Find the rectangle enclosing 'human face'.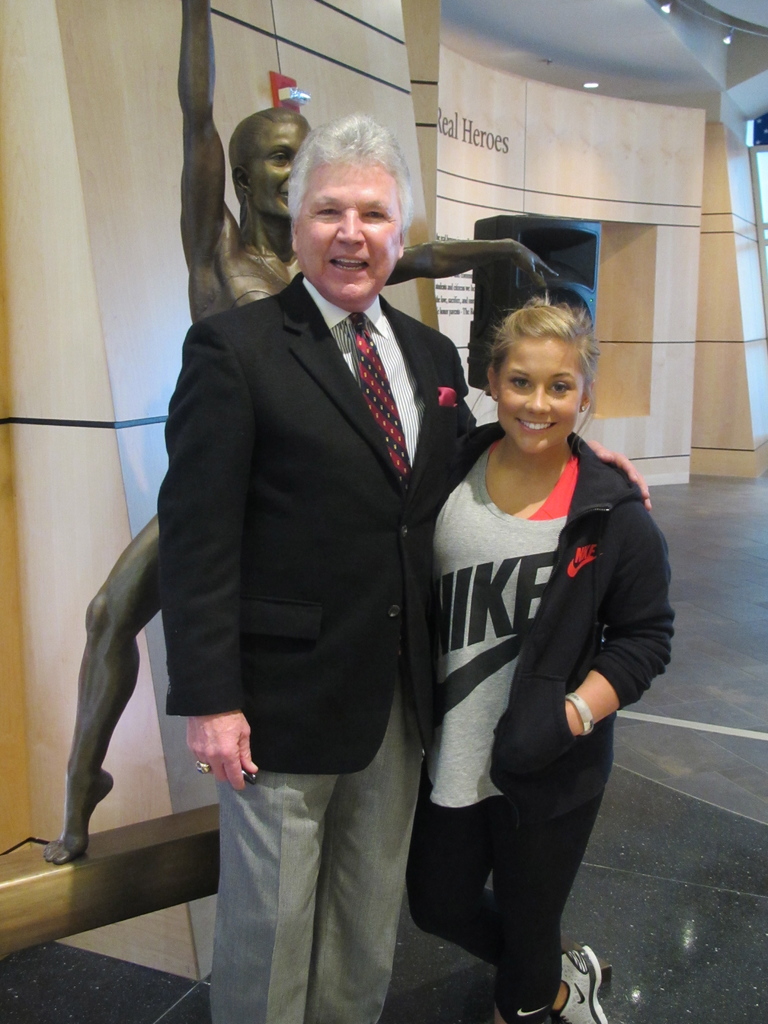
x1=296 y1=156 x2=401 y2=314.
